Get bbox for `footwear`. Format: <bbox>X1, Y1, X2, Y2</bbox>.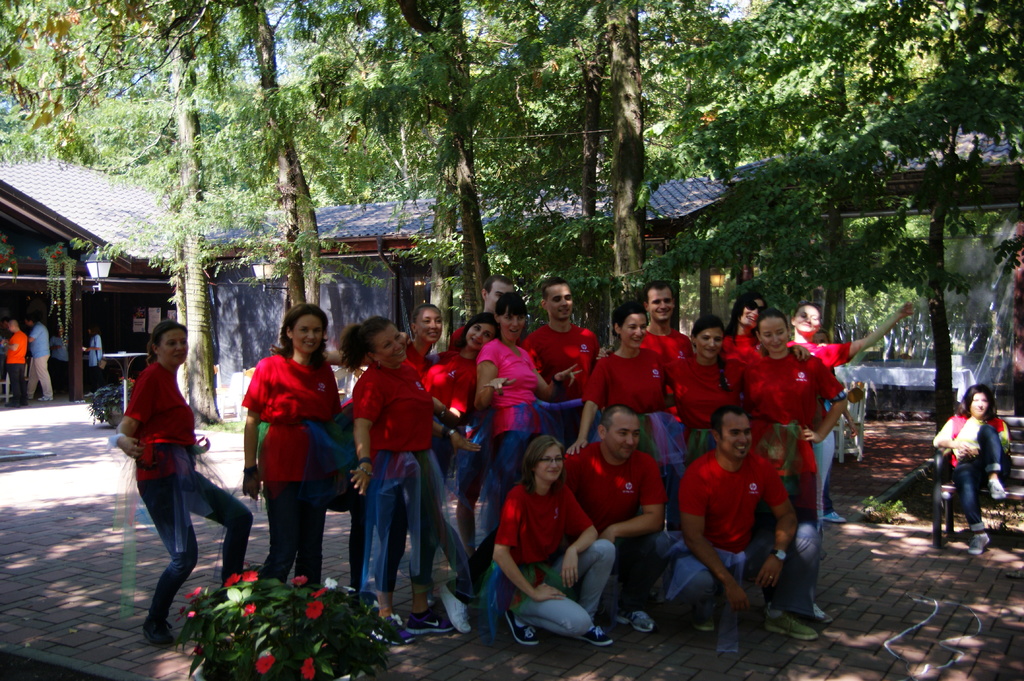
<bbox>506, 613, 542, 646</bbox>.
